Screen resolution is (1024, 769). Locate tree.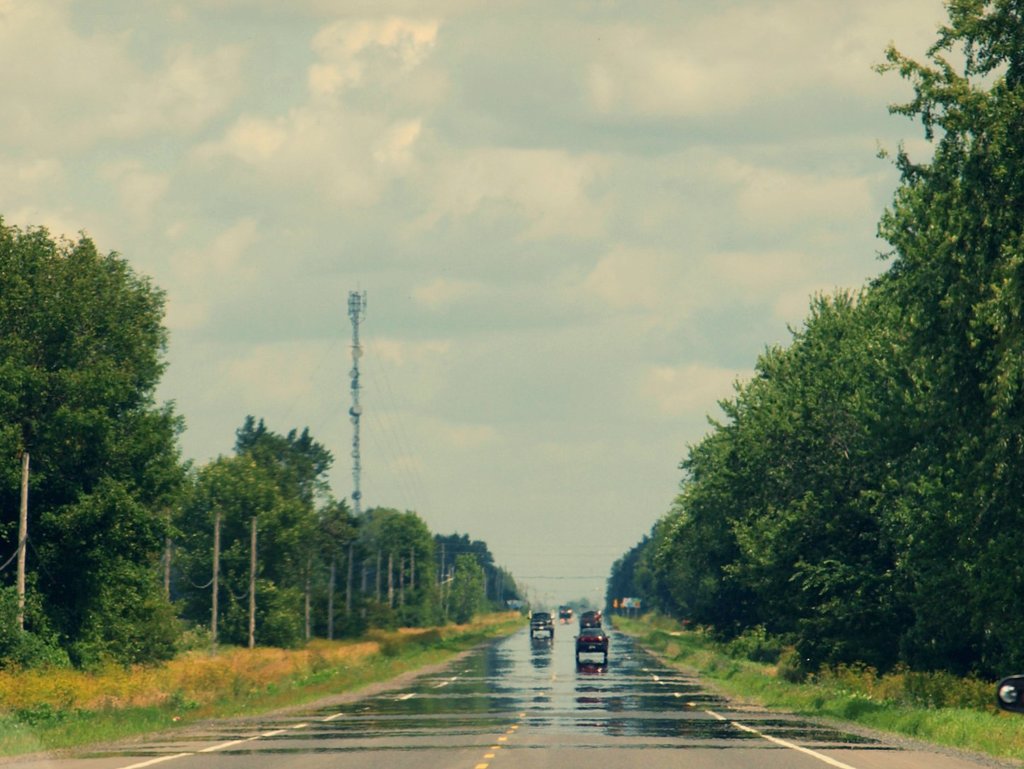
left=253, top=494, right=358, bottom=641.
